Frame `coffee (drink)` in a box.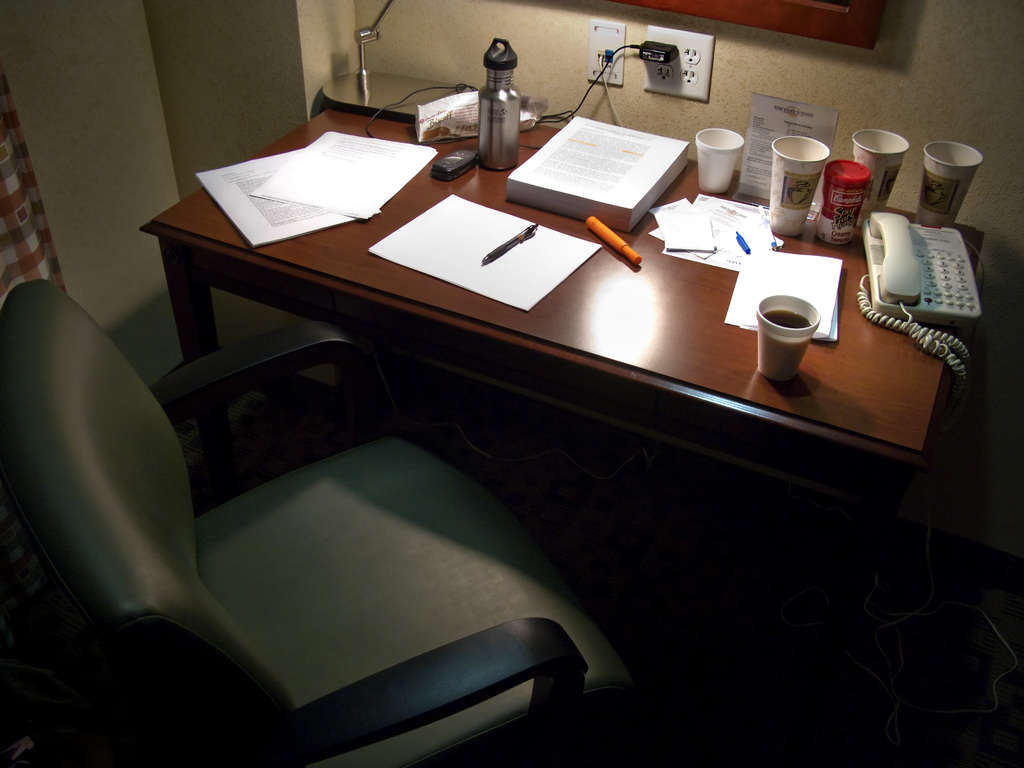
771,312,810,329.
